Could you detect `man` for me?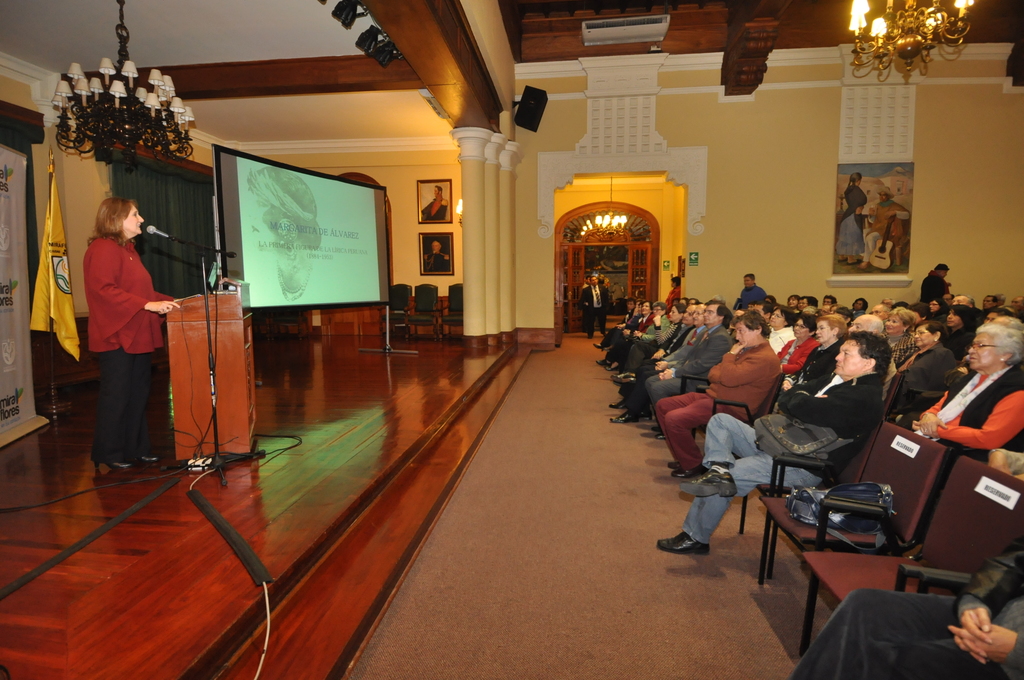
Detection result: select_region(630, 302, 688, 367).
